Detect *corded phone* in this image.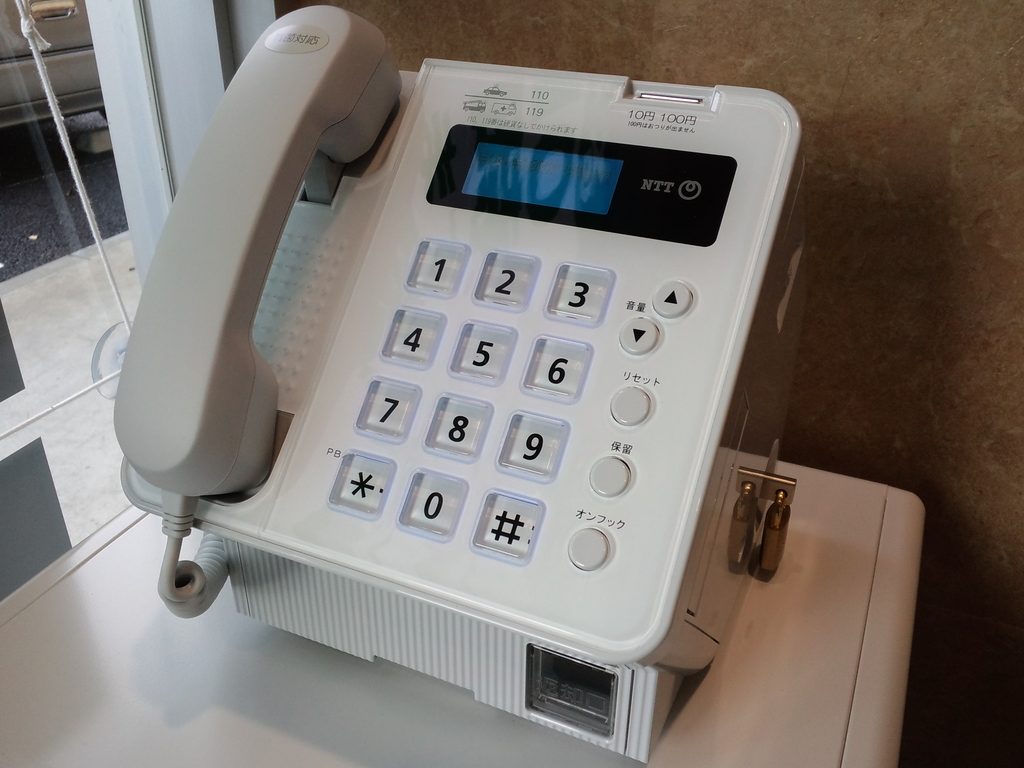
Detection: 107/4/807/762.
